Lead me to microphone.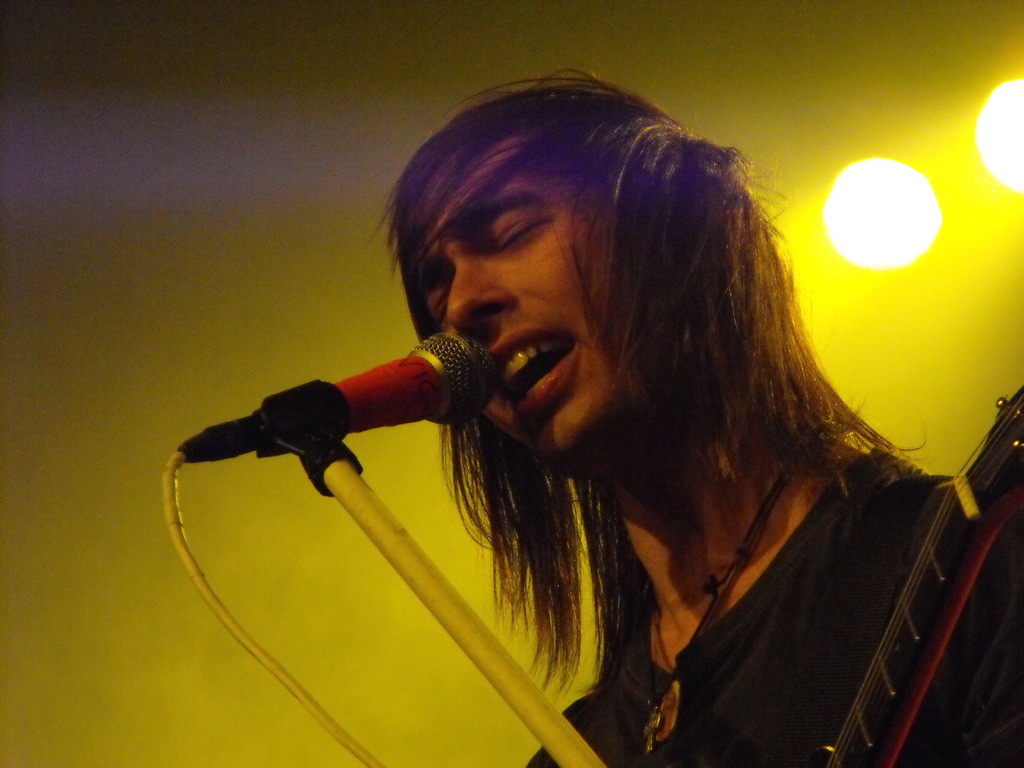
Lead to 148,327,509,486.
